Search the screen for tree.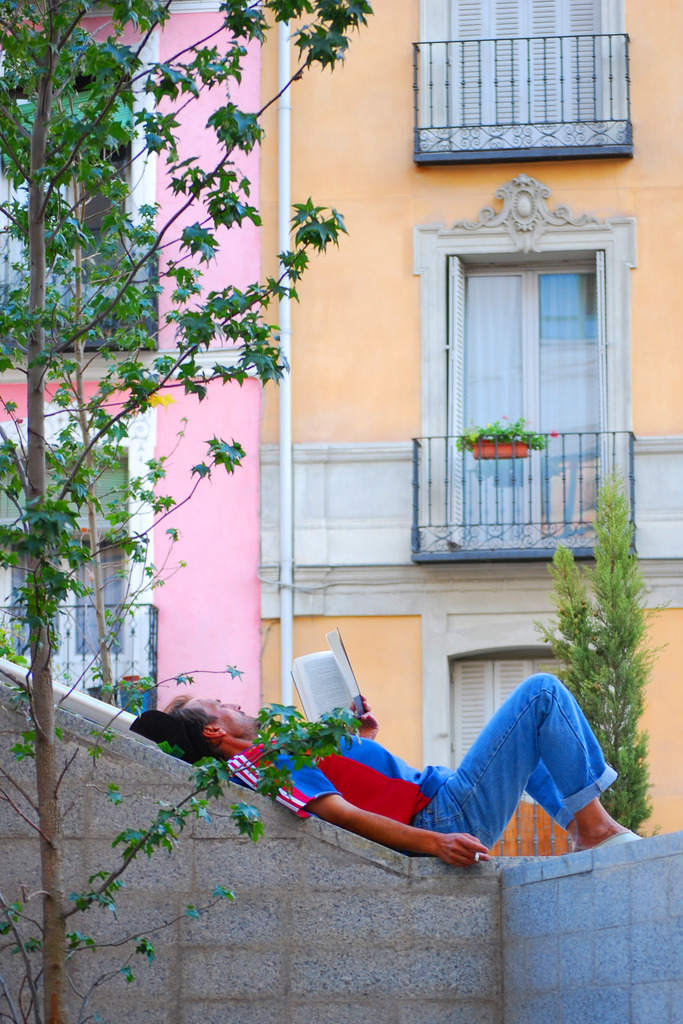
Found at rect(0, 0, 372, 1023).
